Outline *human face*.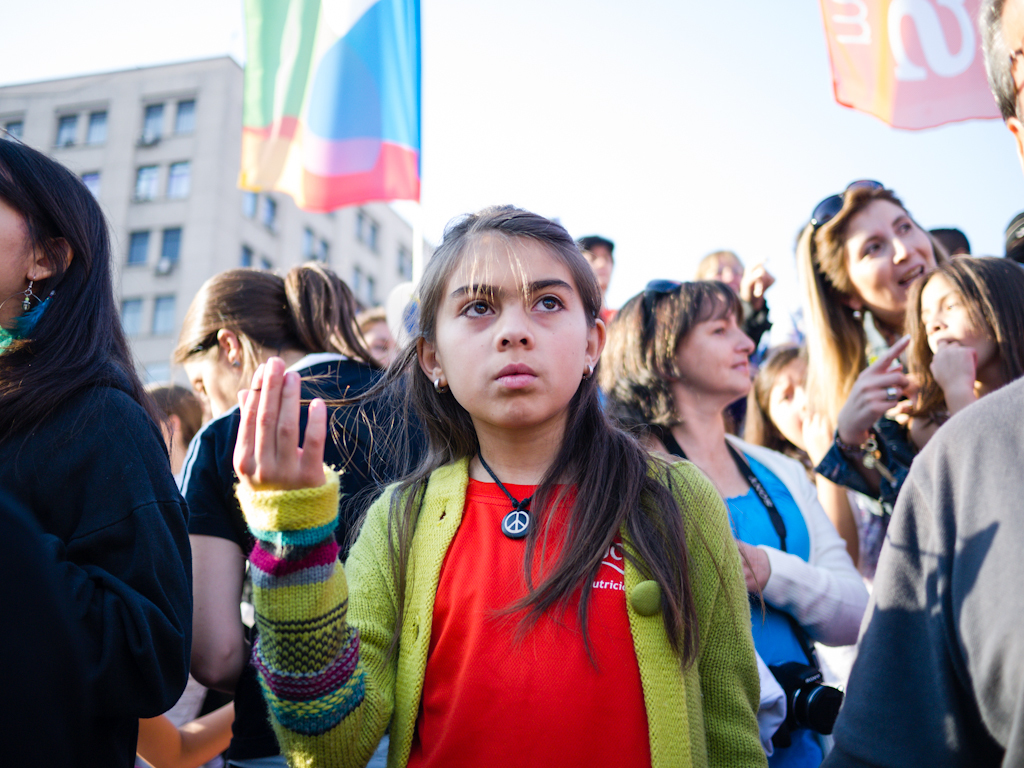
Outline: bbox(425, 222, 587, 433).
